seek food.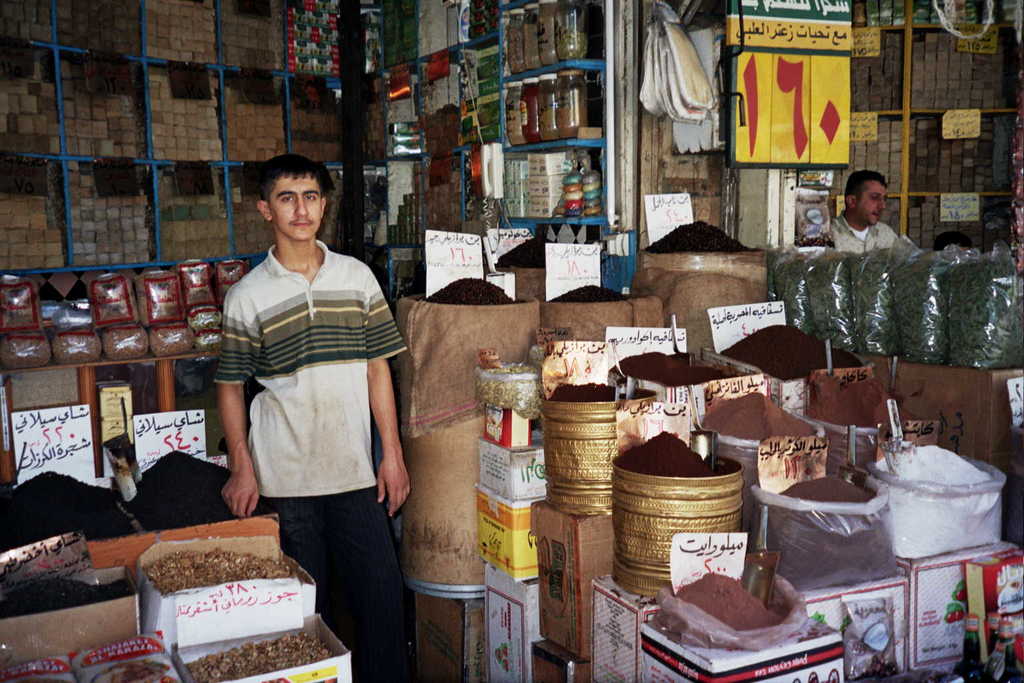
766/475/901/588.
